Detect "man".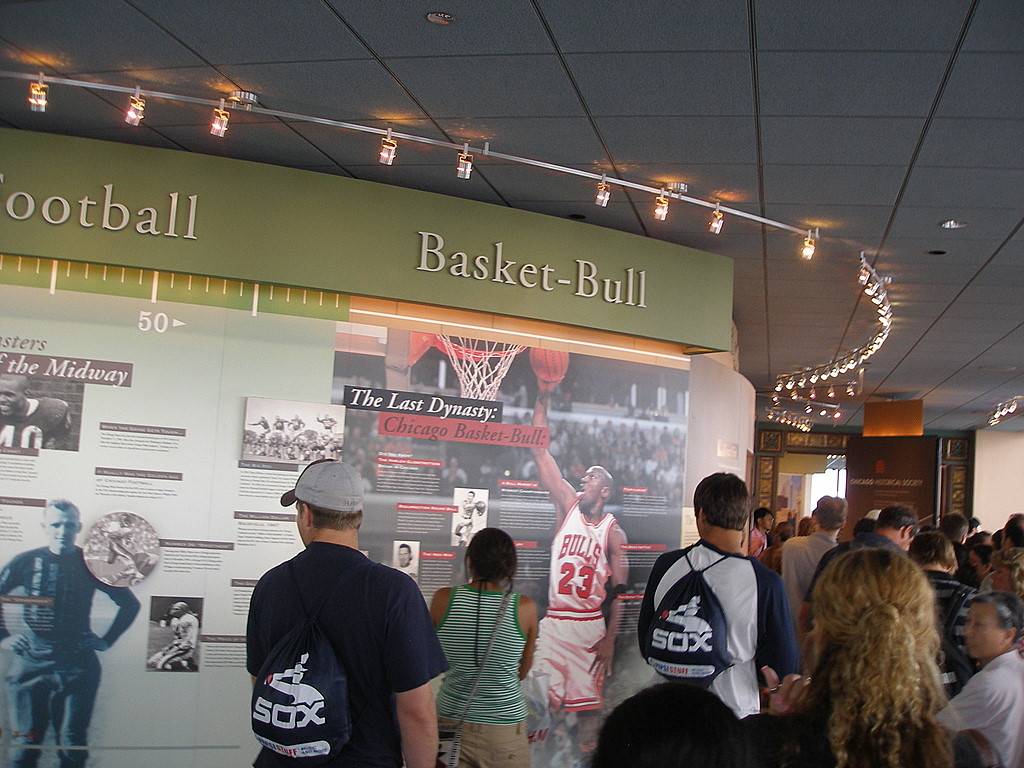
Detected at (751, 506, 777, 552).
